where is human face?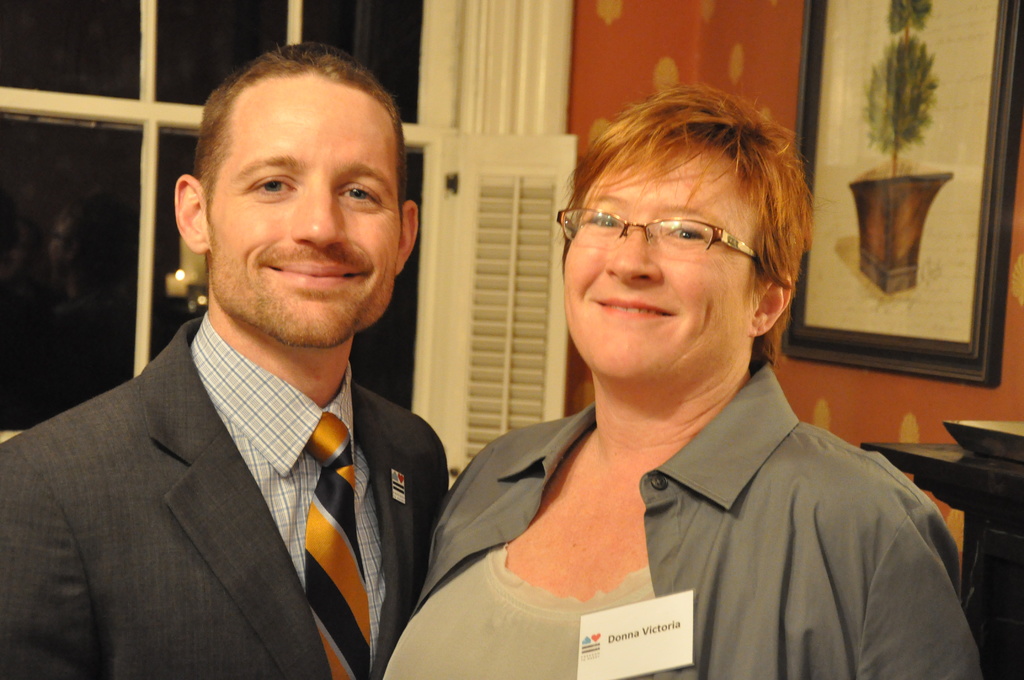
<bbox>565, 150, 753, 384</bbox>.
